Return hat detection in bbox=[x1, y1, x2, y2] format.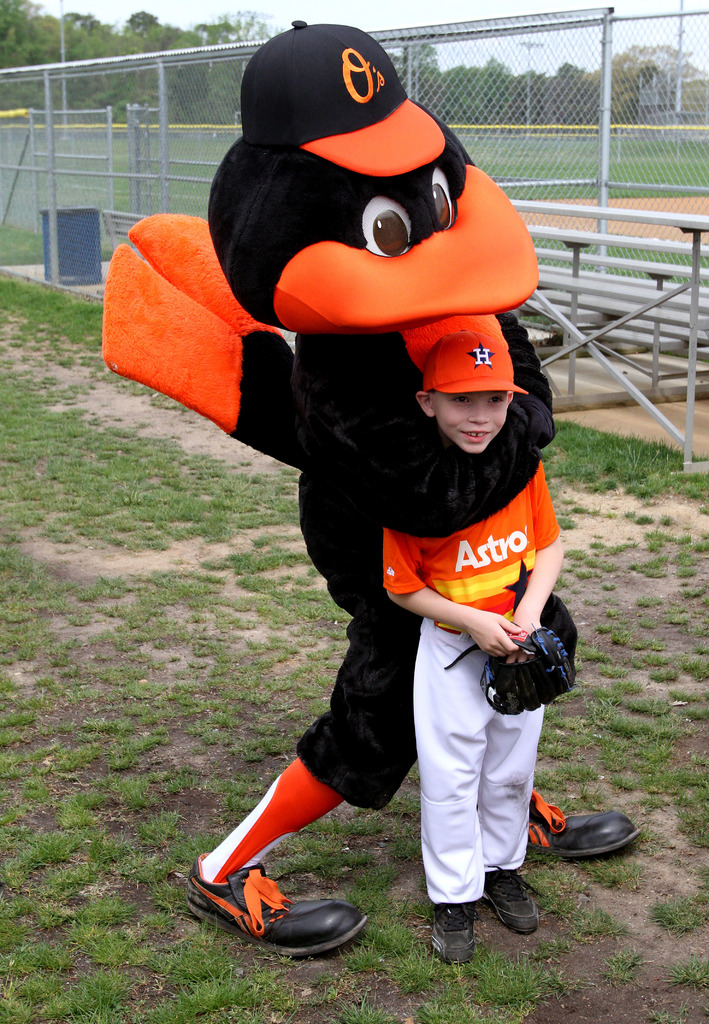
bbox=[423, 325, 528, 398].
